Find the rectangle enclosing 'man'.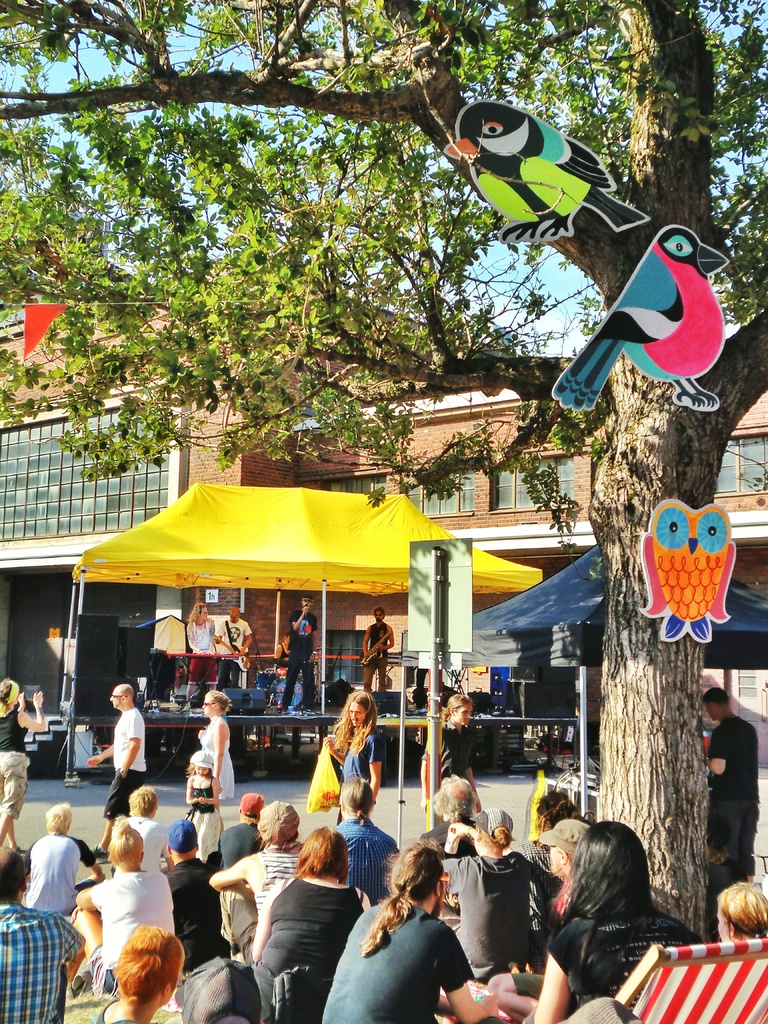
pyautogui.locateOnScreen(696, 687, 758, 880).
